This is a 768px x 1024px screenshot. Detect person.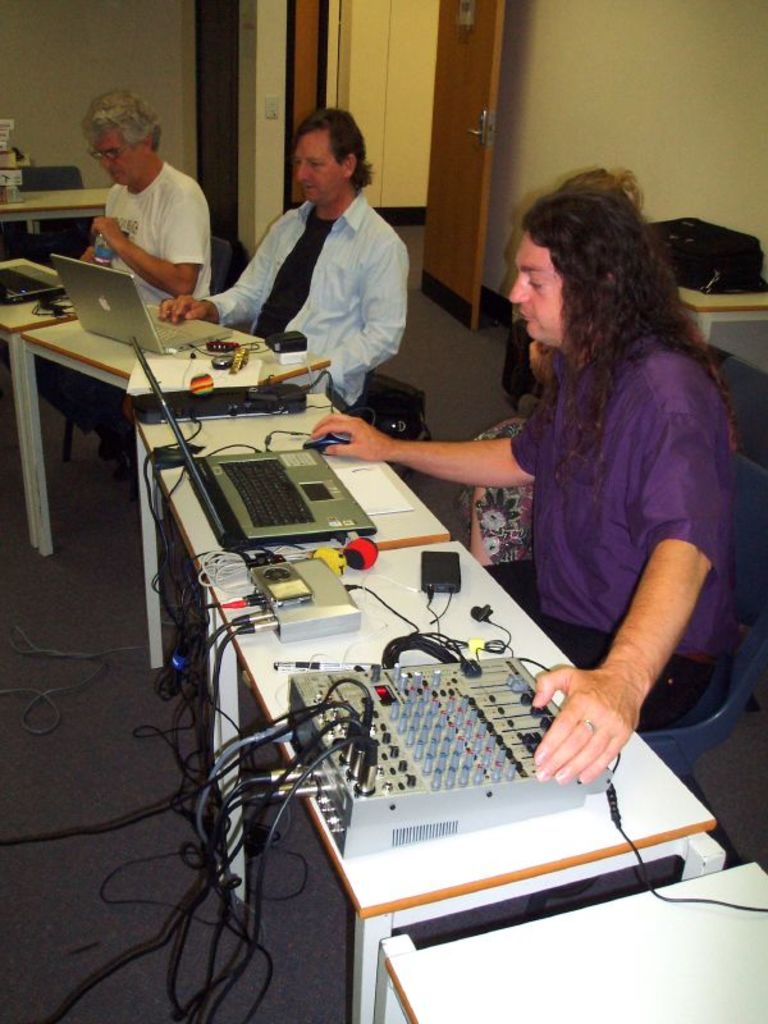
bbox(466, 157, 749, 828).
